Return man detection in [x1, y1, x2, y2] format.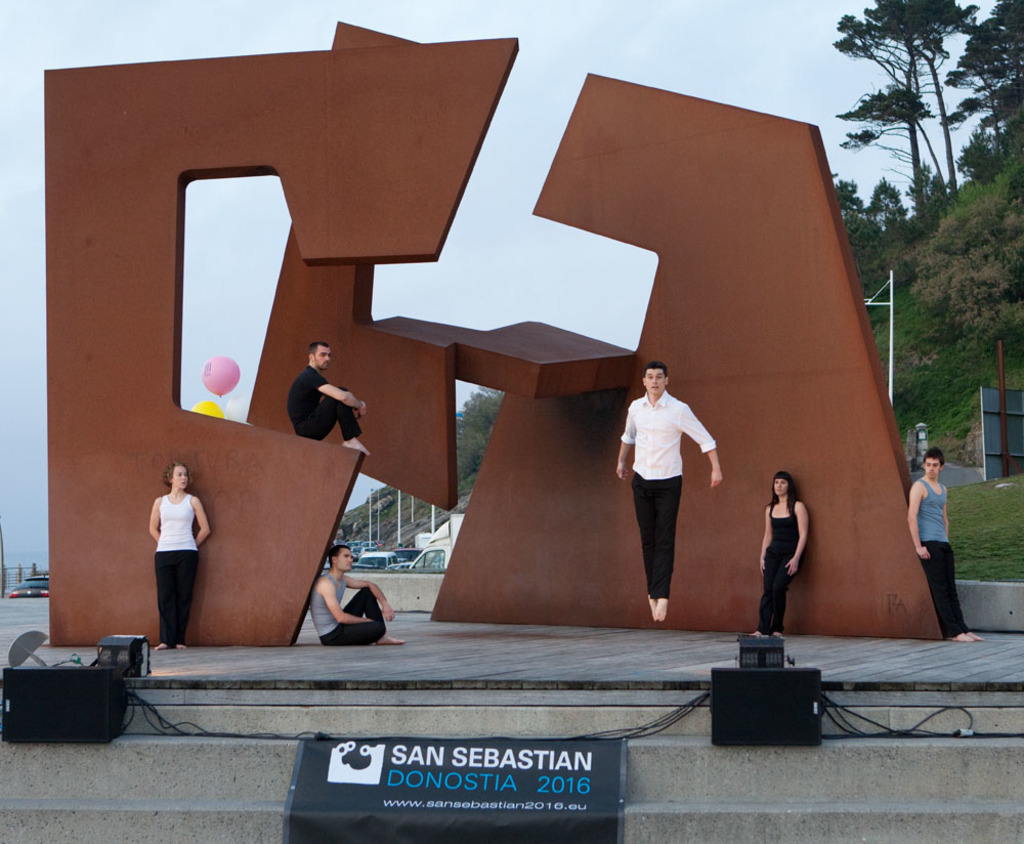
[623, 352, 731, 626].
